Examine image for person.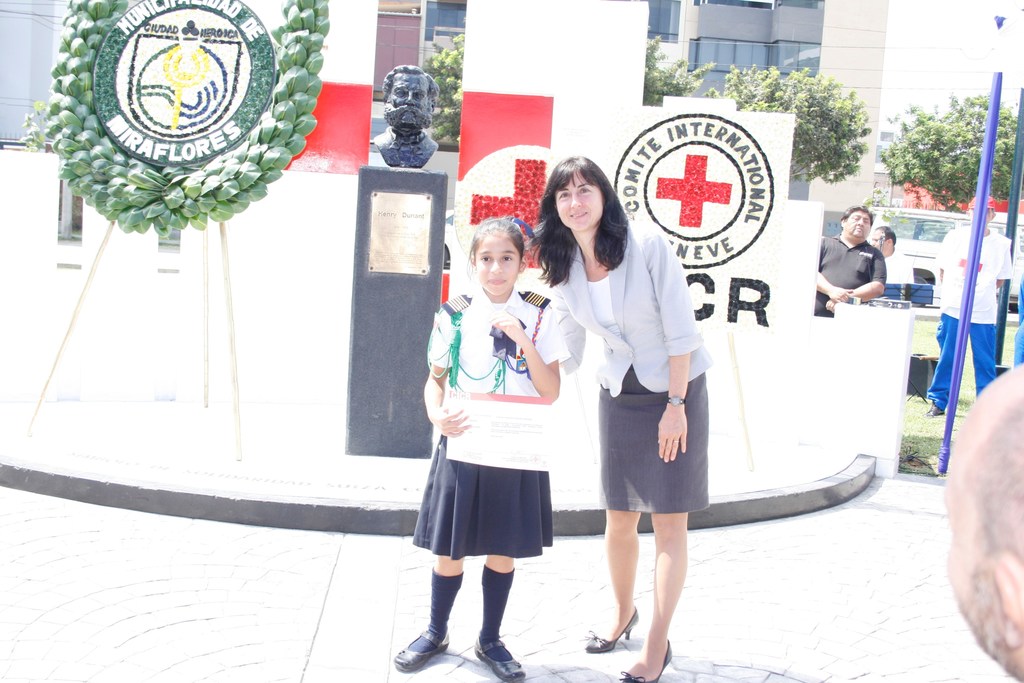
Examination result: <bbox>372, 60, 444, 168</bbox>.
